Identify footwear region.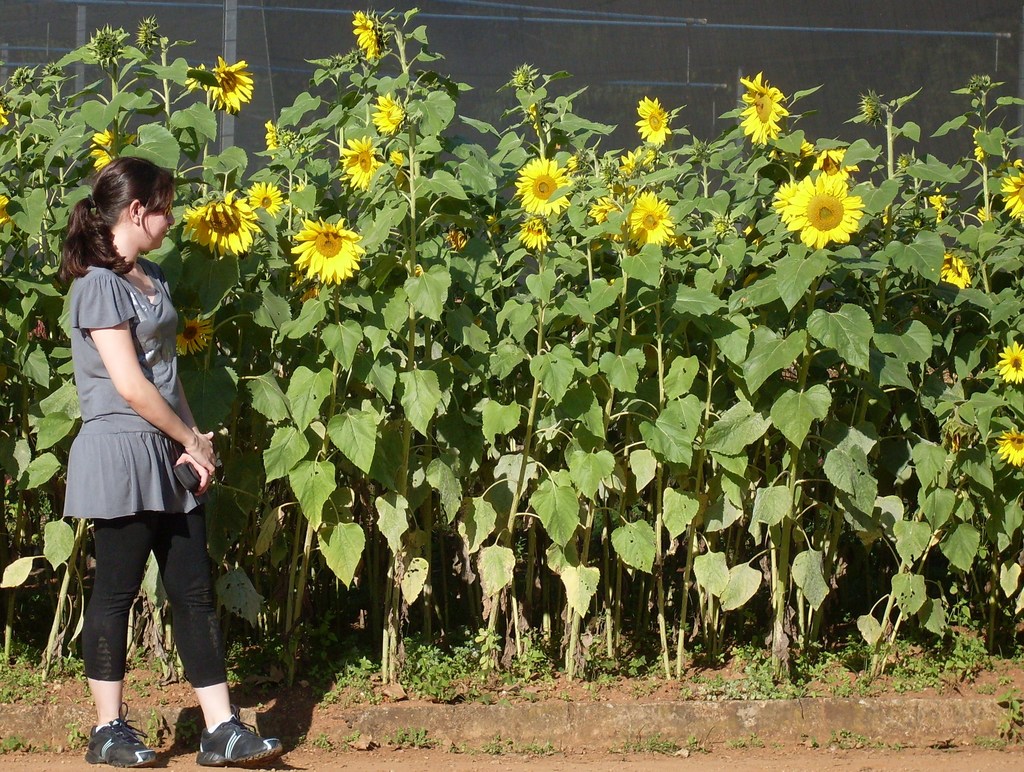
Region: bbox(86, 702, 159, 768).
